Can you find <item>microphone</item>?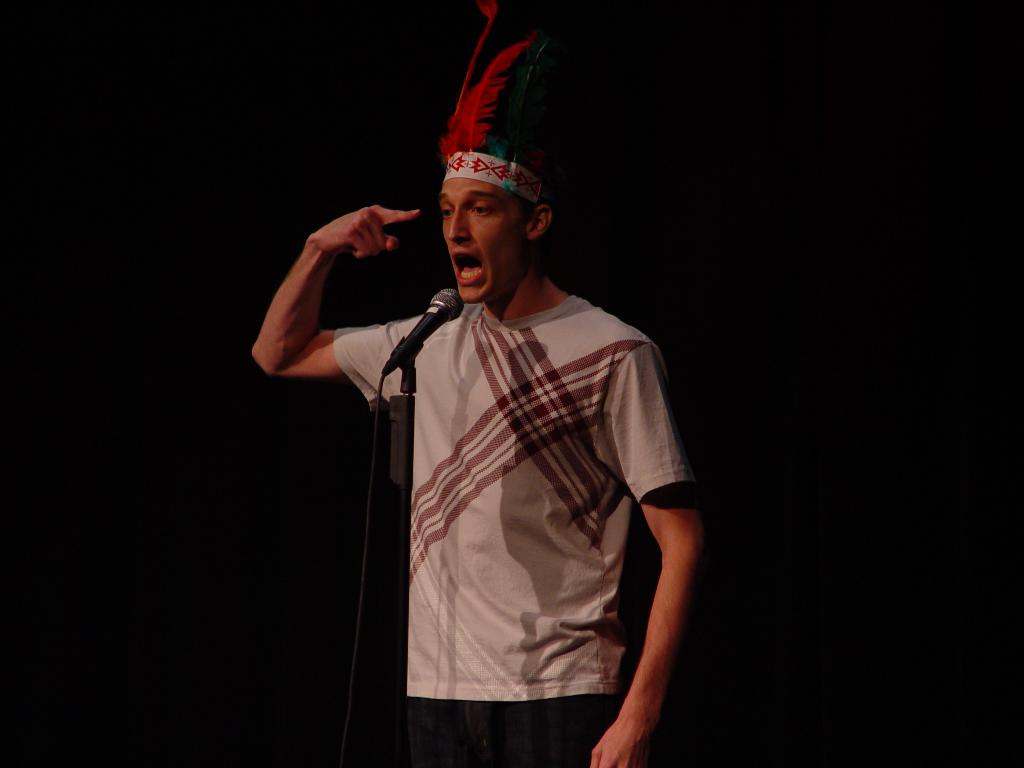
Yes, bounding box: x1=390 y1=286 x2=463 y2=364.
